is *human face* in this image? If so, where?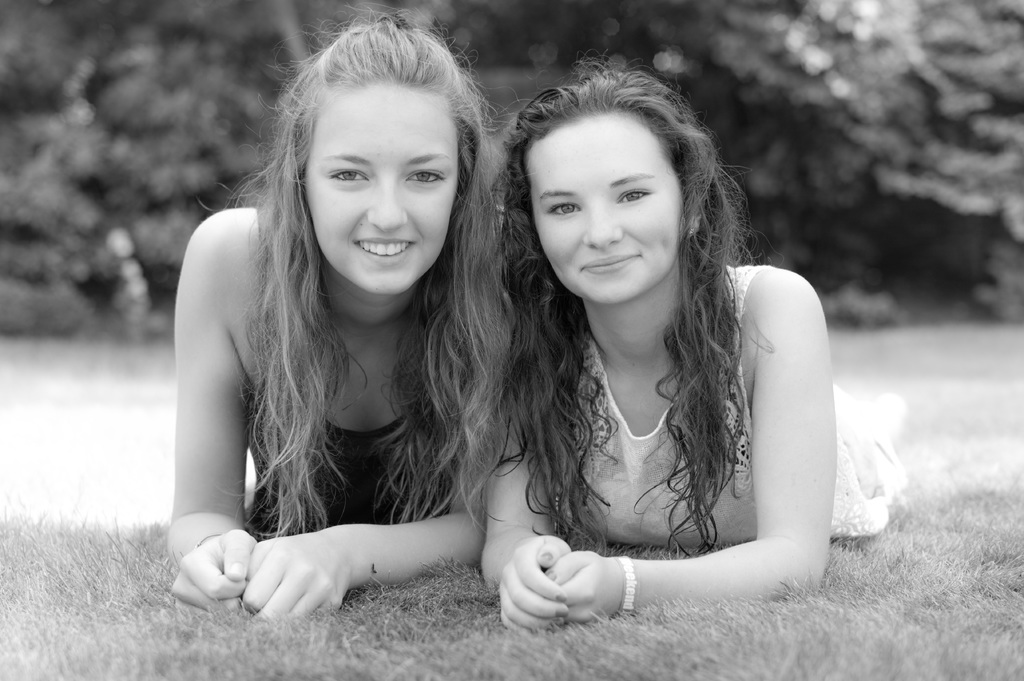
Yes, at x1=521 y1=104 x2=689 y2=306.
